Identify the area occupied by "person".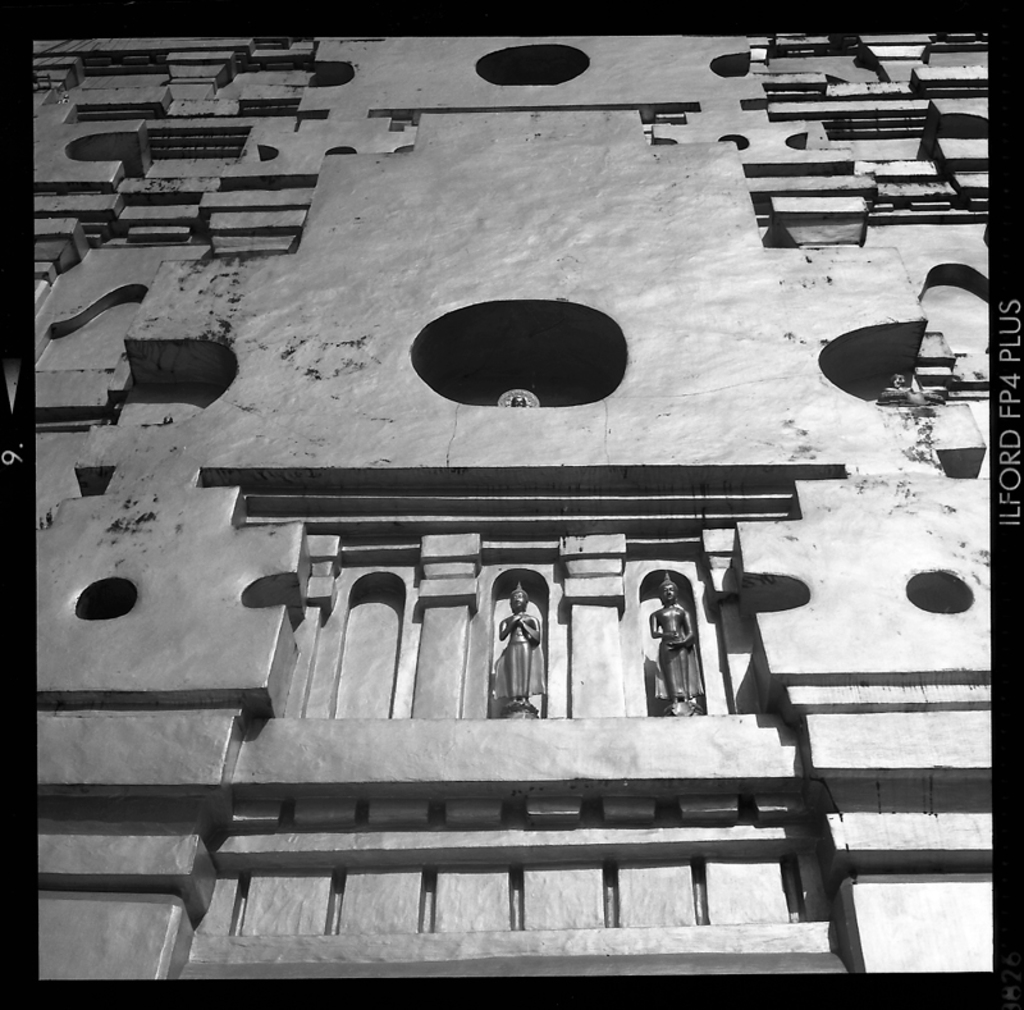
Area: left=645, top=571, right=694, bottom=722.
